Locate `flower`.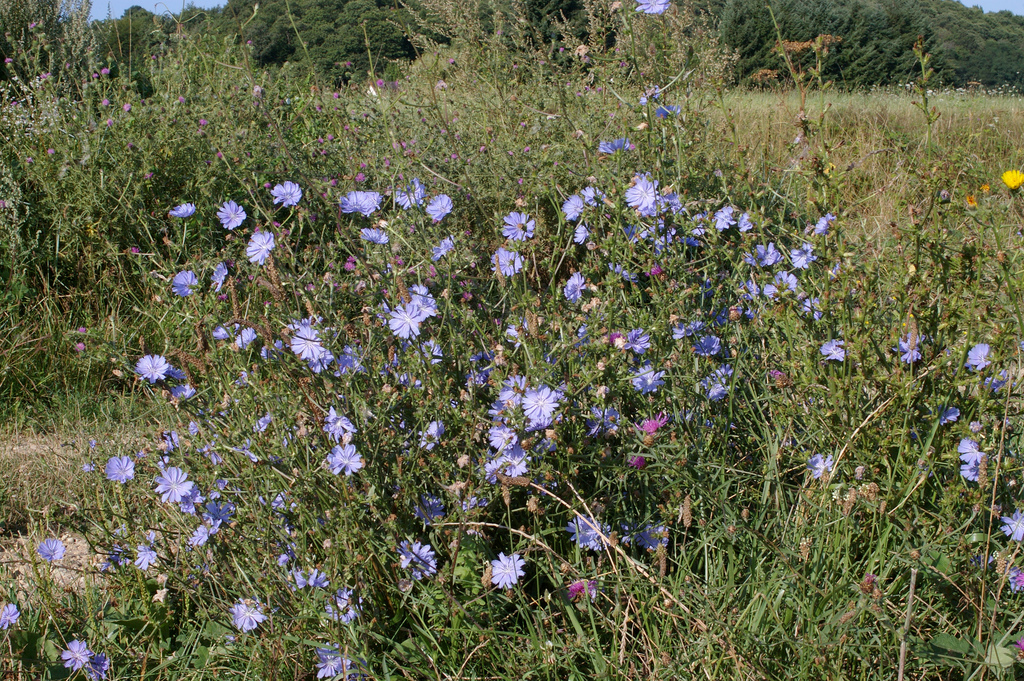
Bounding box: Rect(108, 450, 131, 482).
